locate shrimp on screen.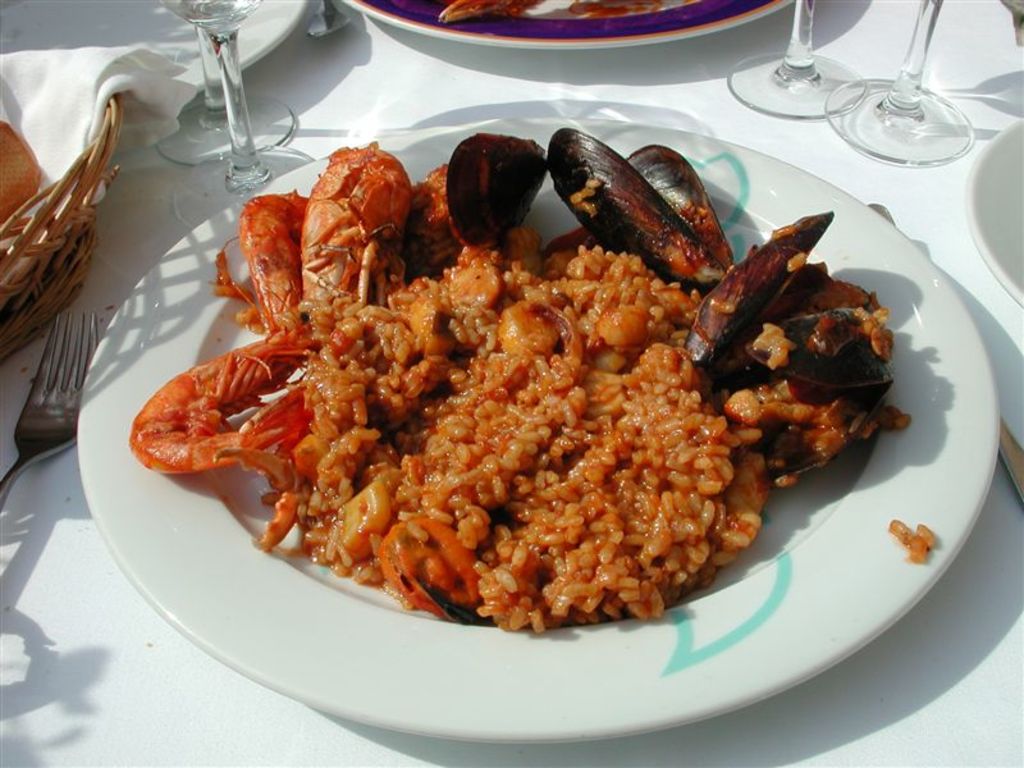
On screen at detection(407, 160, 490, 274).
